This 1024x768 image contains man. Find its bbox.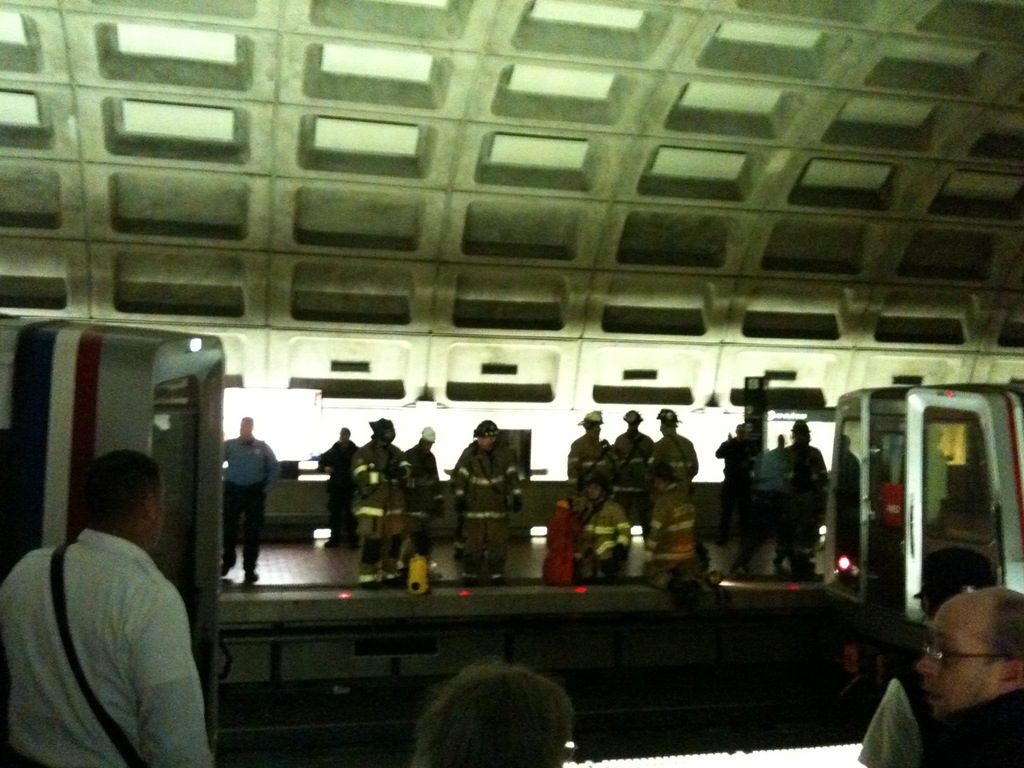
crop(310, 420, 358, 552).
